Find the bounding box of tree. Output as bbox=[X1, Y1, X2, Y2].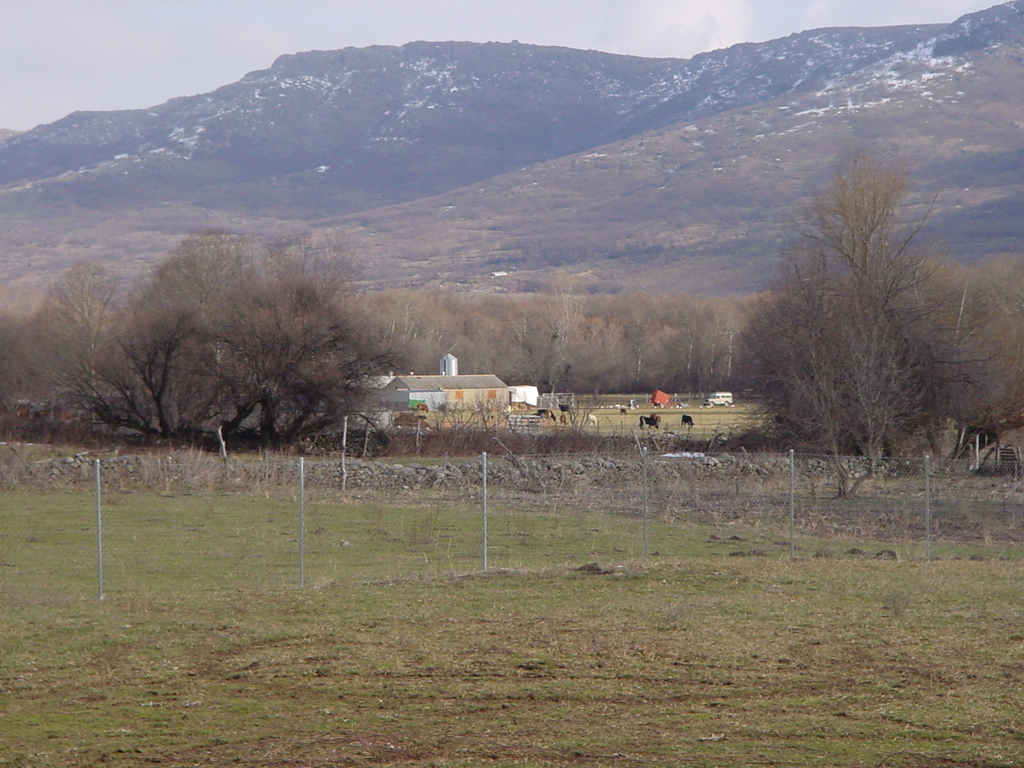
bbox=[0, 248, 235, 440].
